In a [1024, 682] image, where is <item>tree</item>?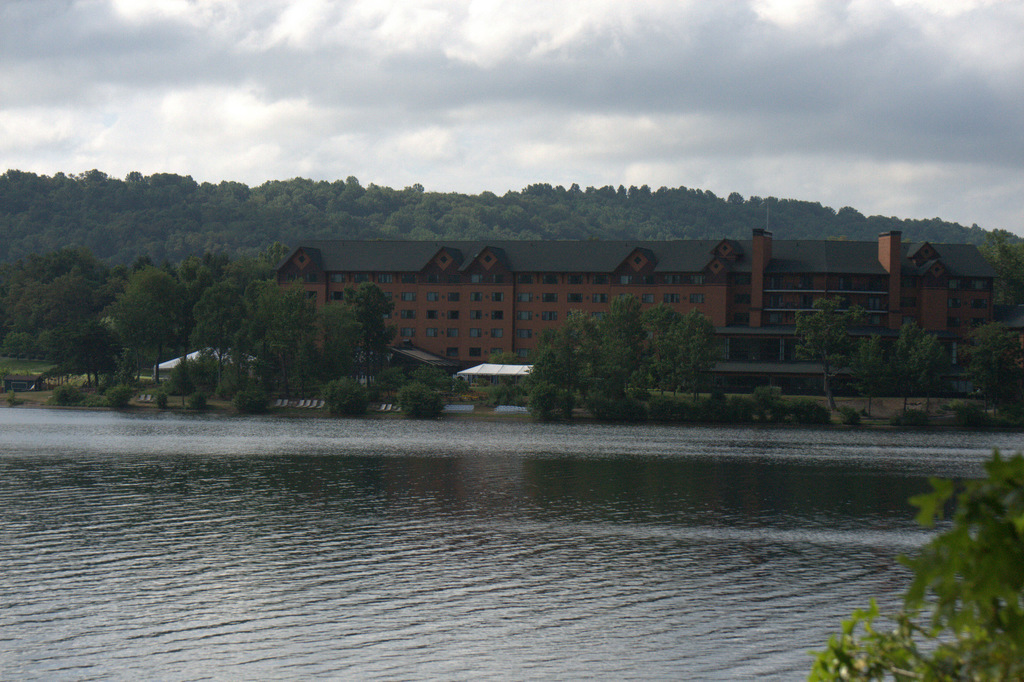
select_region(879, 320, 938, 405).
